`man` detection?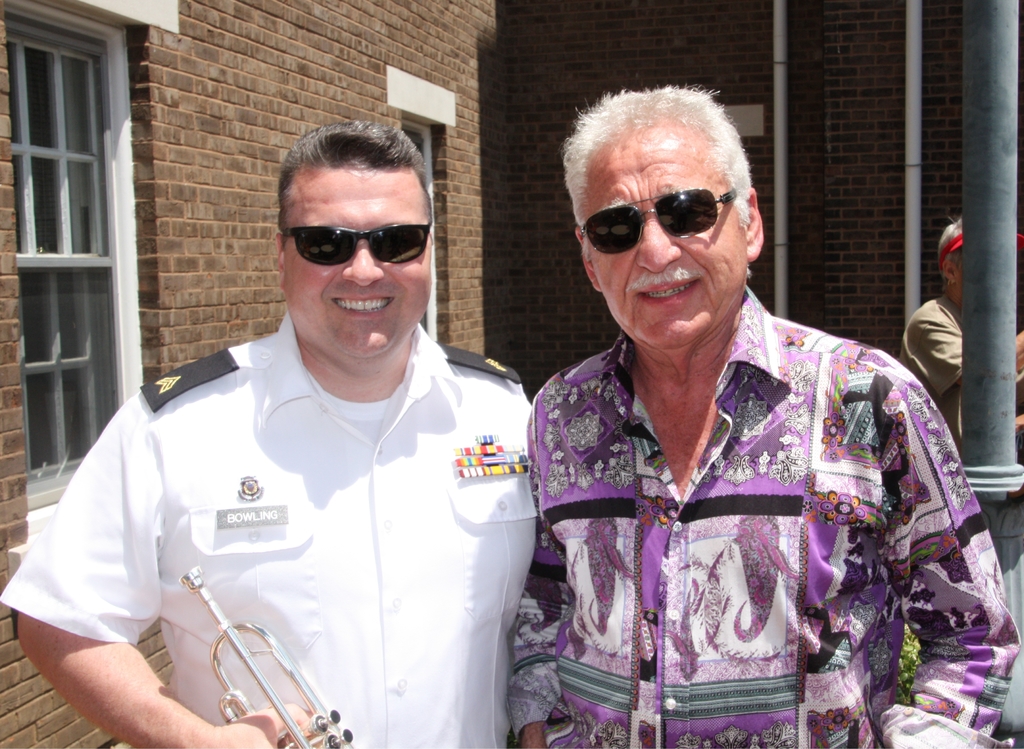
box(508, 85, 1021, 748)
